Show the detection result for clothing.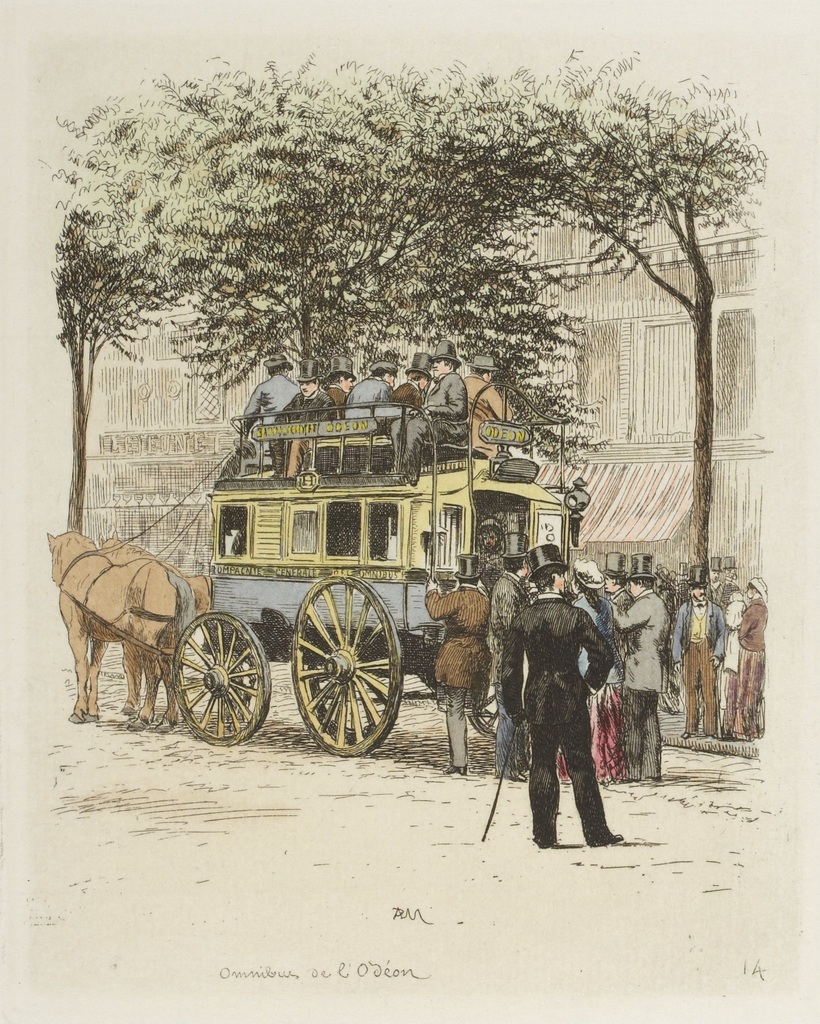
{"left": 718, "top": 591, "right": 742, "bottom": 745}.
